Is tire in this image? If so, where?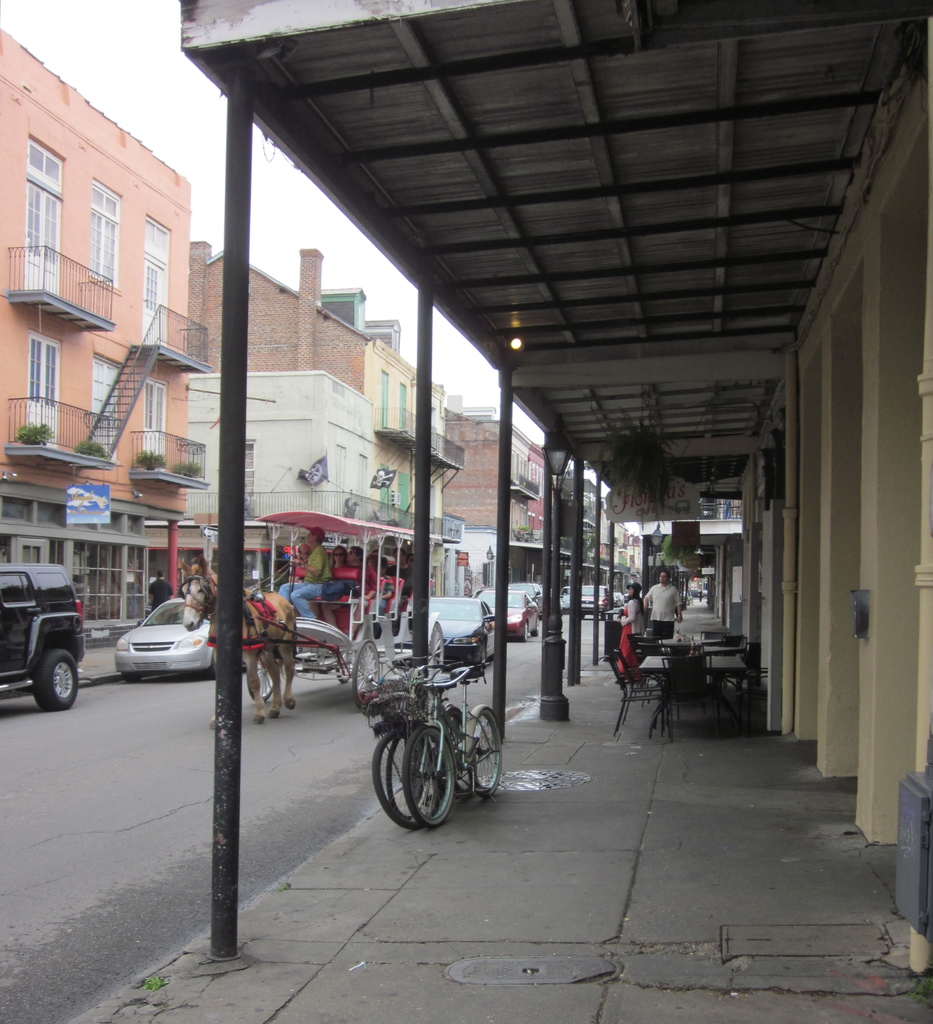
Yes, at {"x1": 473, "y1": 708, "x2": 505, "y2": 803}.
